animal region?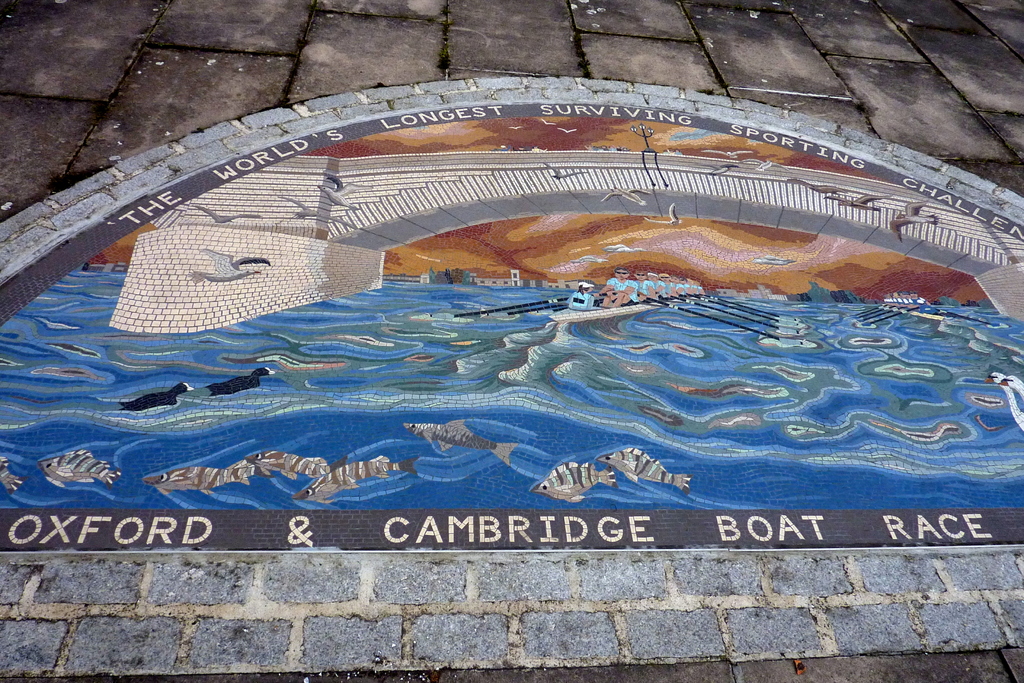
crop(115, 383, 199, 409)
